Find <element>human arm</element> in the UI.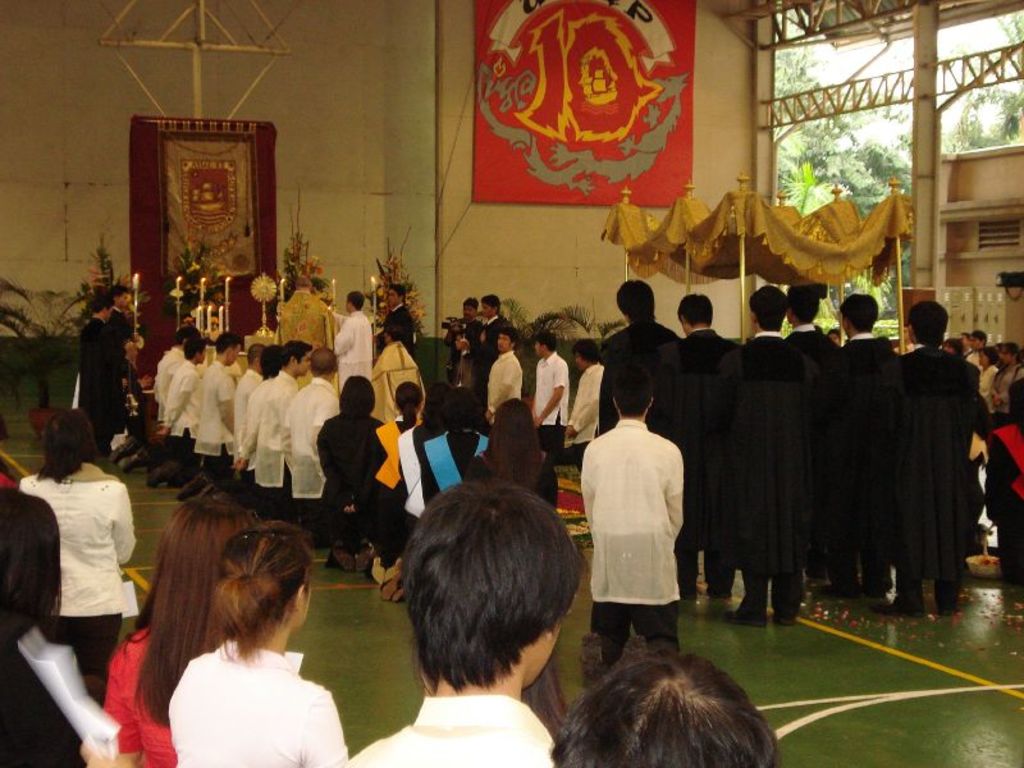
UI element at [x1=484, y1=358, x2=518, y2=416].
